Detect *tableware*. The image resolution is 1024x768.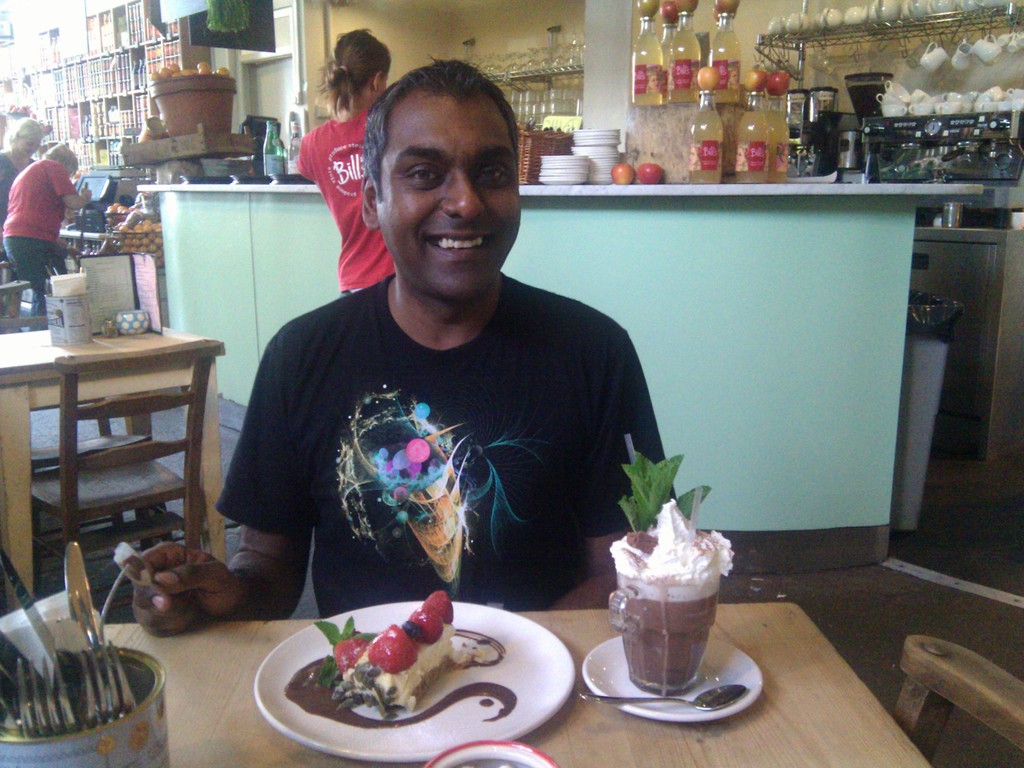
115/307/152/336.
